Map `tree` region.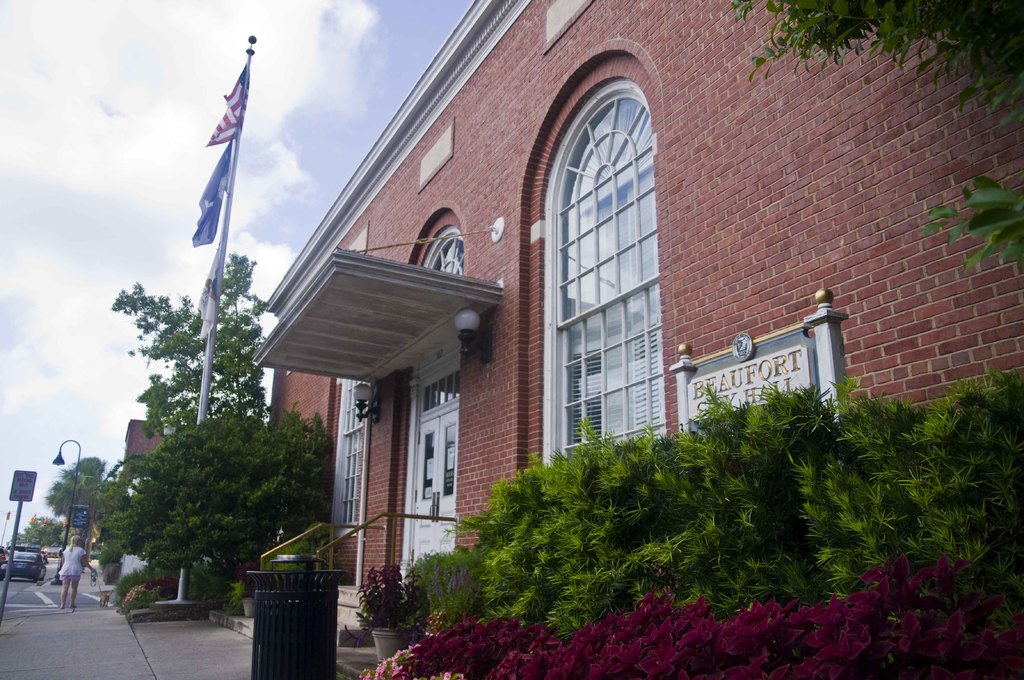
Mapped to 42, 450, 102, 523.
